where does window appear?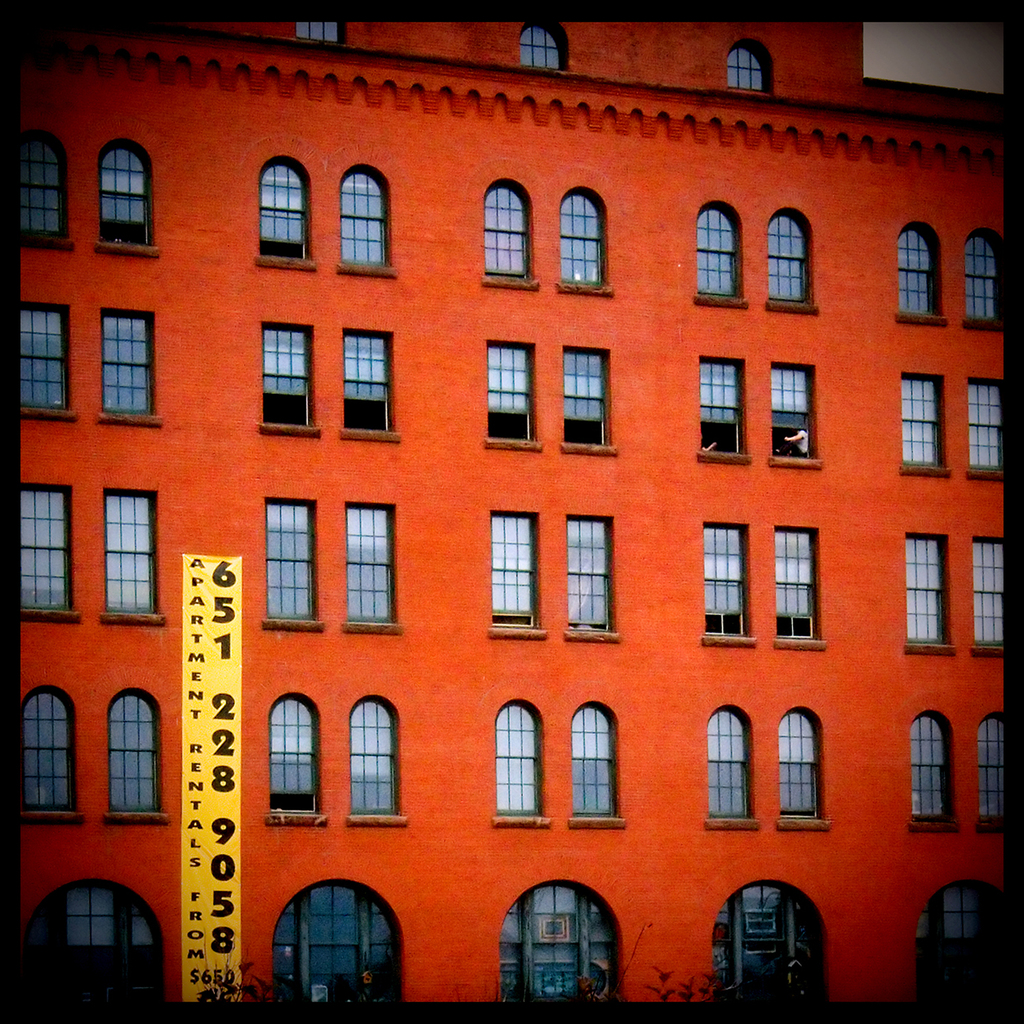
Appears at detection(21, 142, 60, 256).
